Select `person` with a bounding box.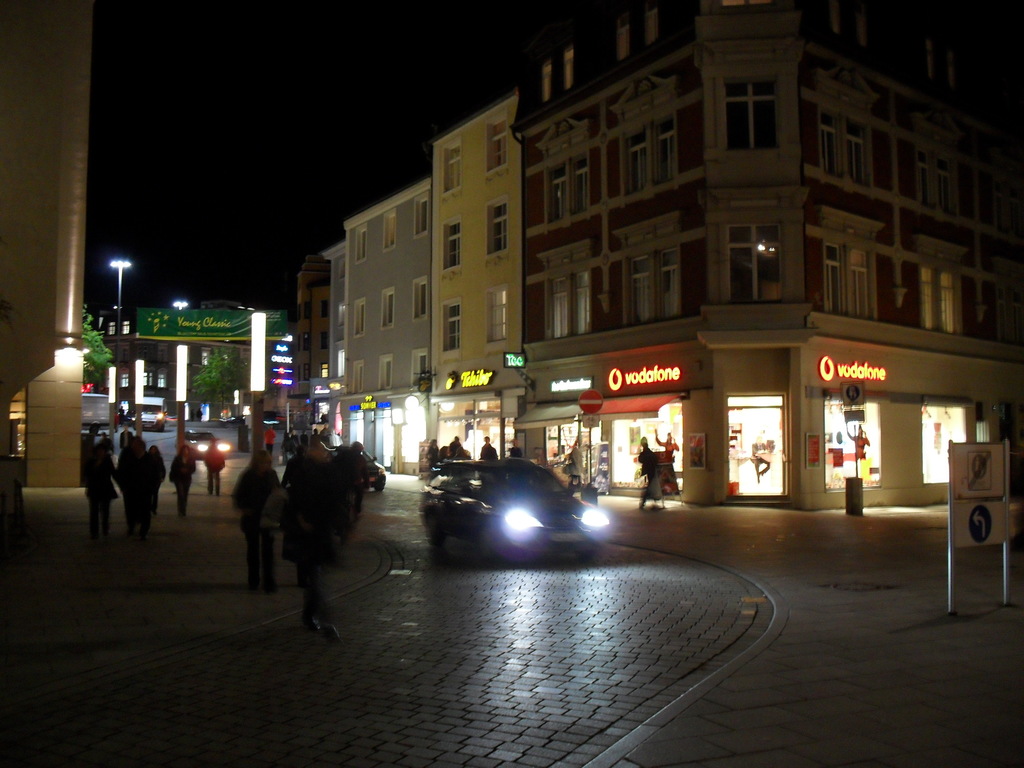
select_region(449, 438, 465, 463).
